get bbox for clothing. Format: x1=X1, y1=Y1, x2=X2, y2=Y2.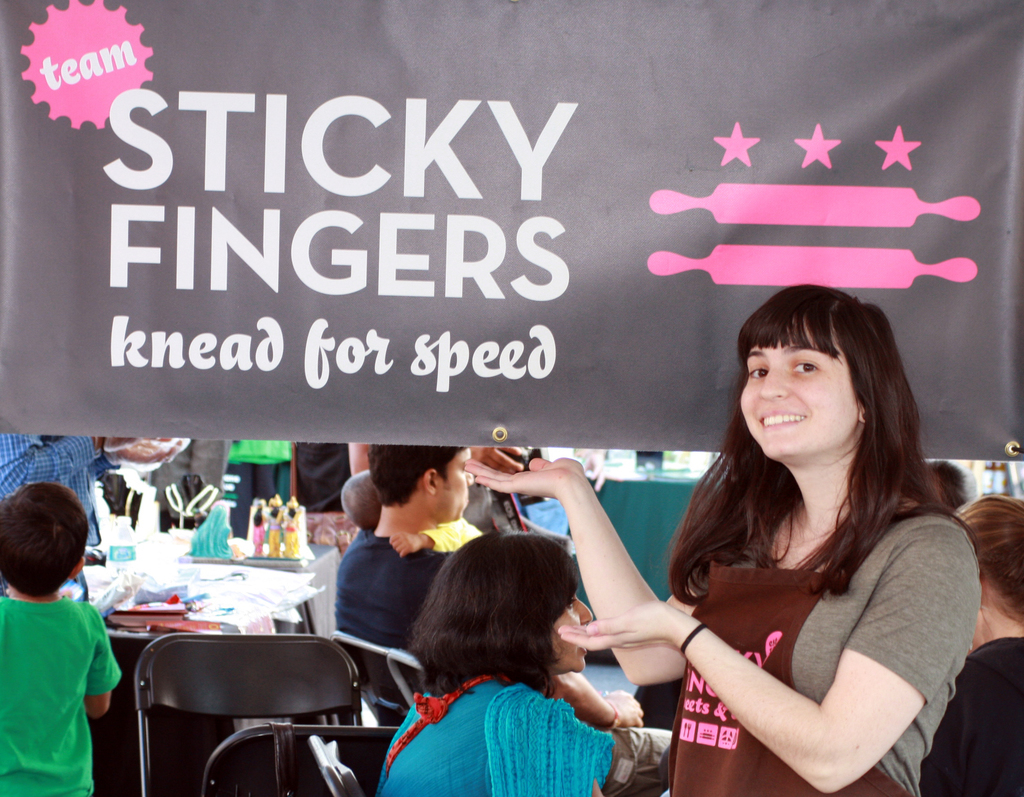
x1=0, y1=425, x2=96, y2=596.
